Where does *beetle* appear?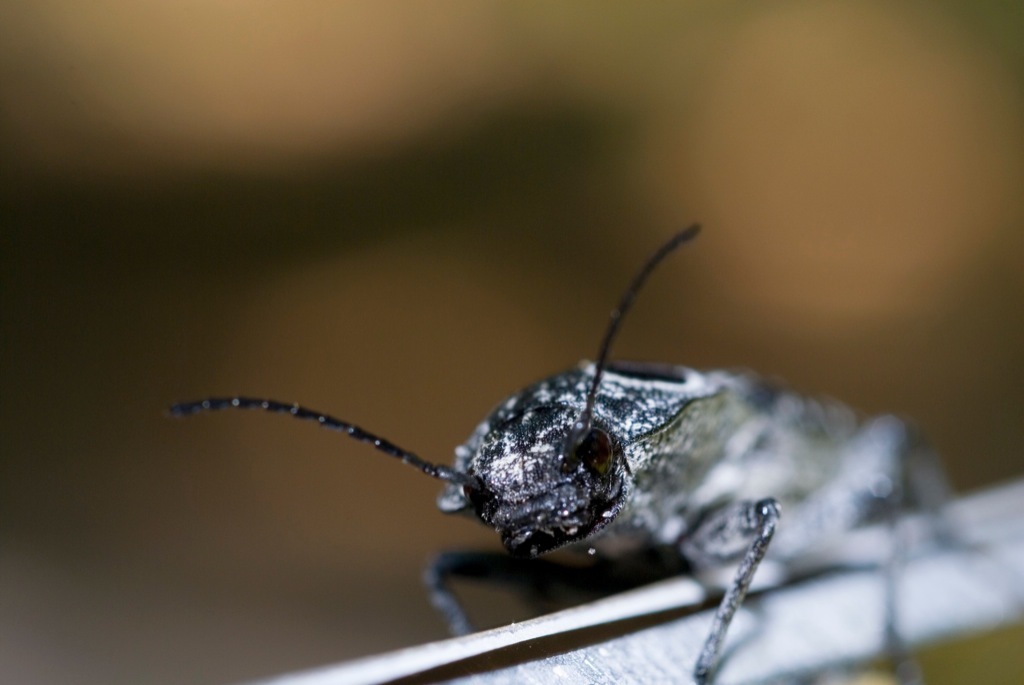
Appears at [163, 233, 971, 684].
